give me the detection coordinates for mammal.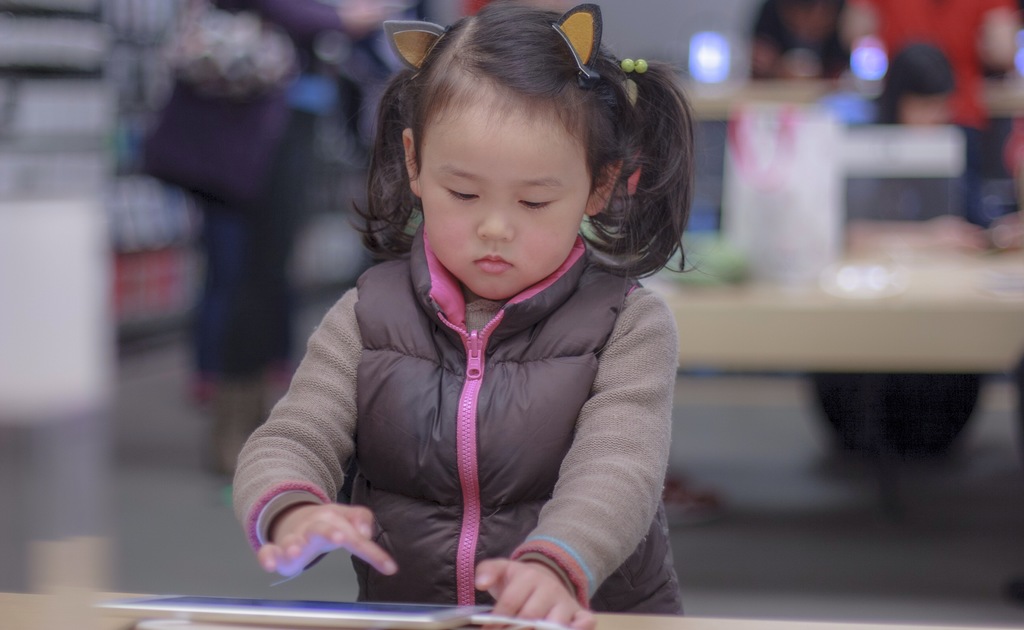
l=228, t=2, r=701, b=629.
